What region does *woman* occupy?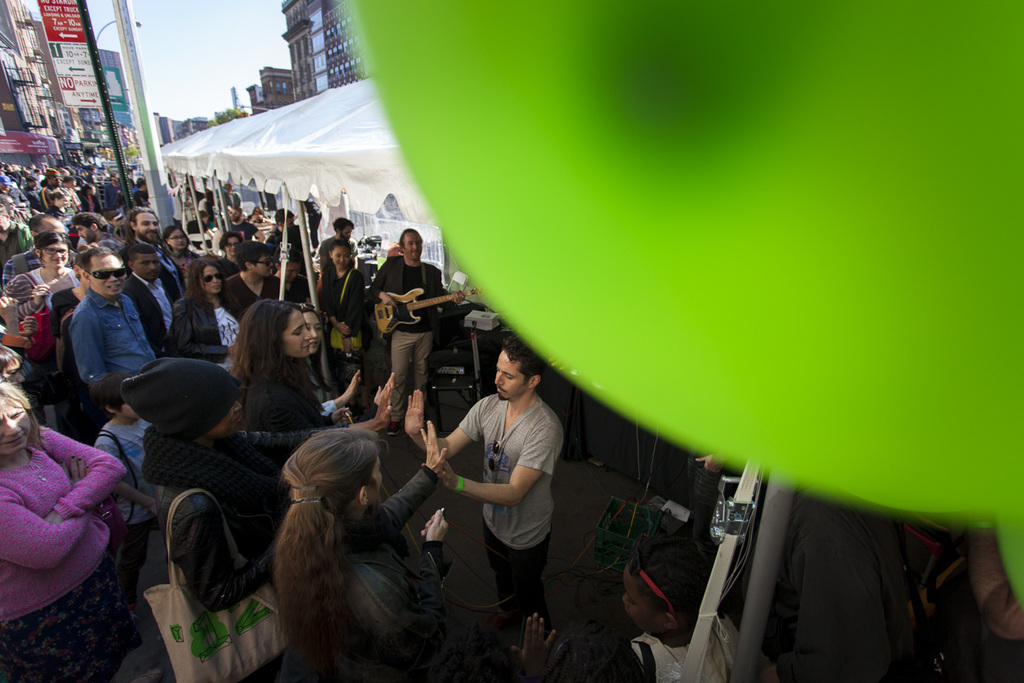
(x1=216, y1=296, x2=345, y2=460).
